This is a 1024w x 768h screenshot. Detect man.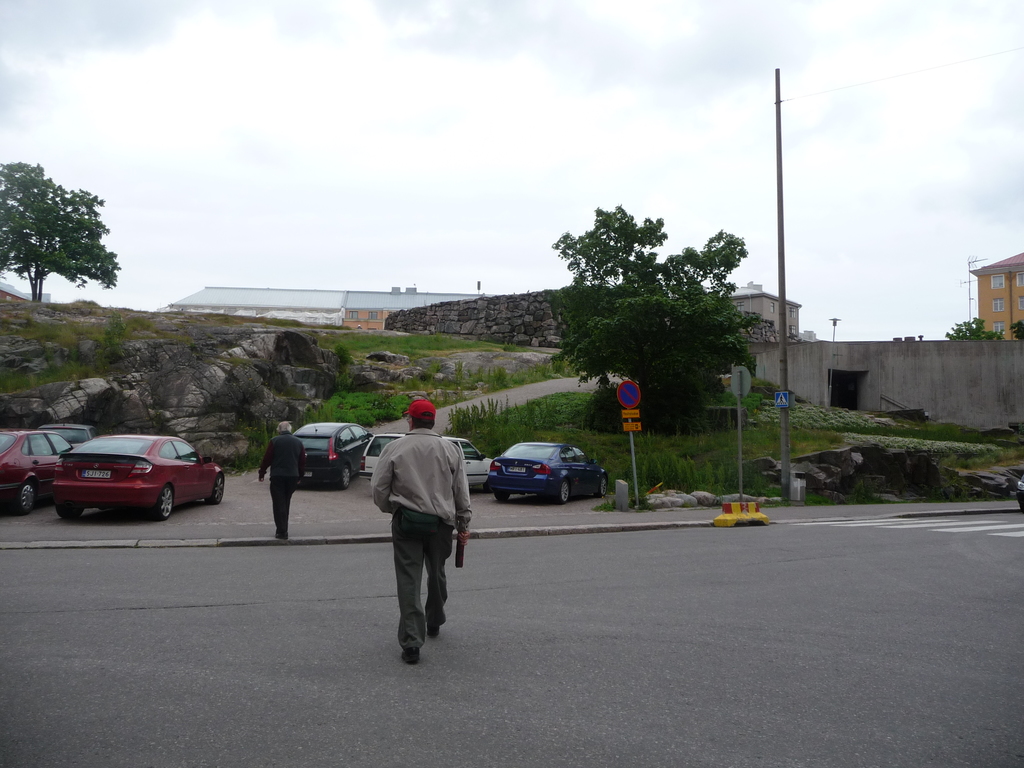
pyautogui.locateOnScreen(257, 423, 307, 543).
